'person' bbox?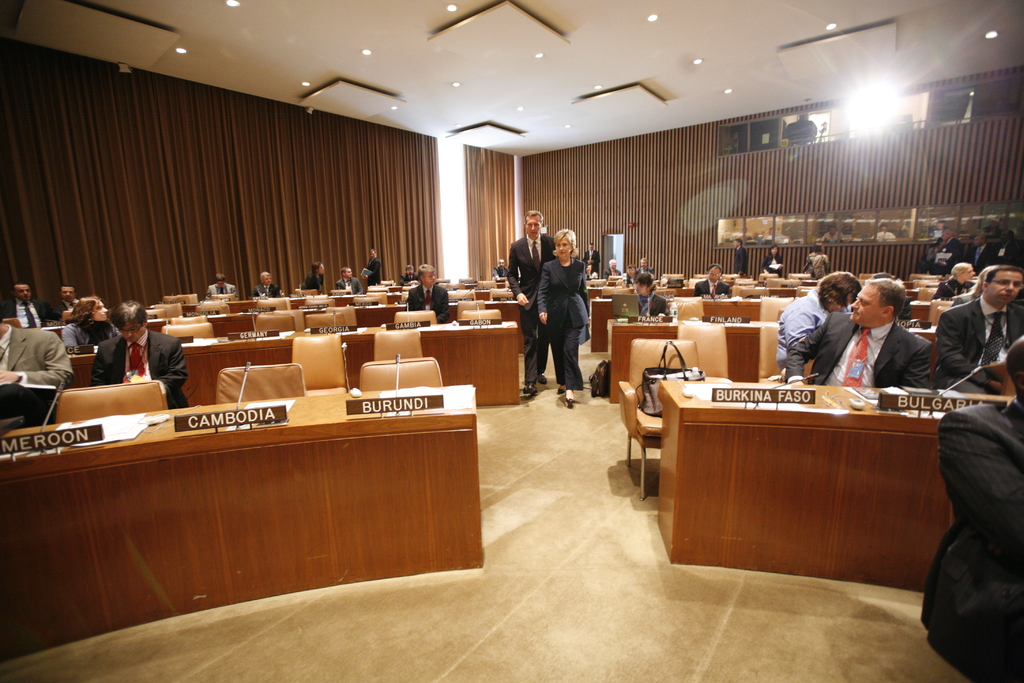
crop(776, 265, 858, 379)
